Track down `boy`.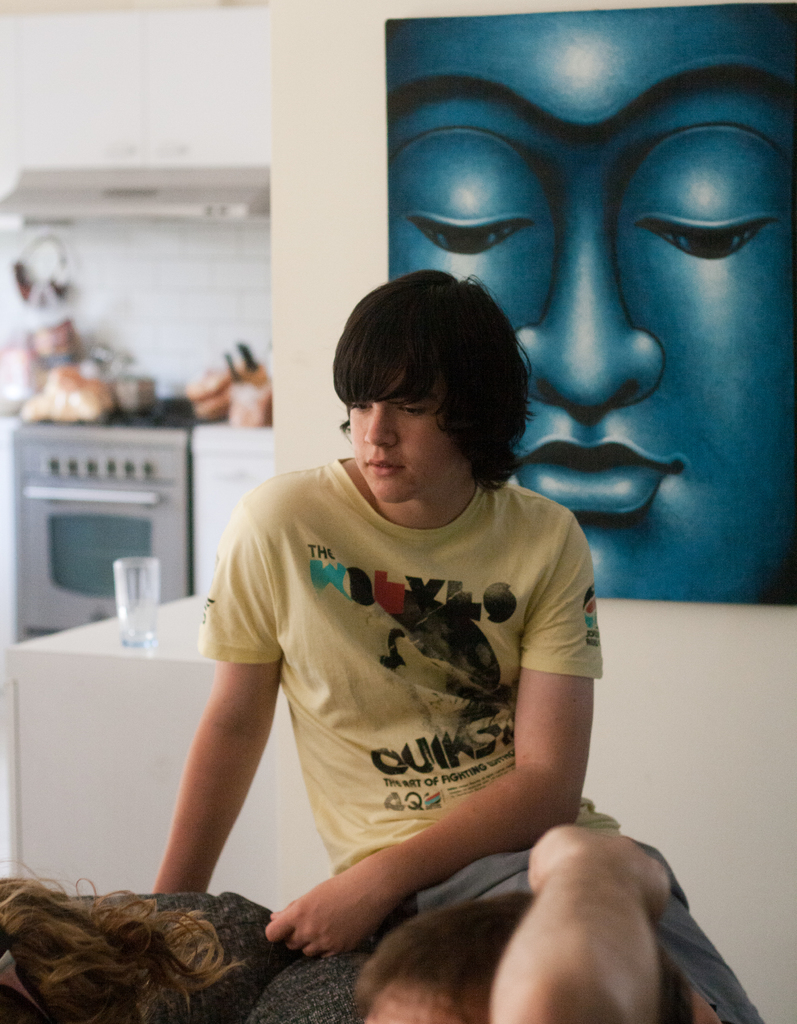
Tracked to 151:275:739:1023.
